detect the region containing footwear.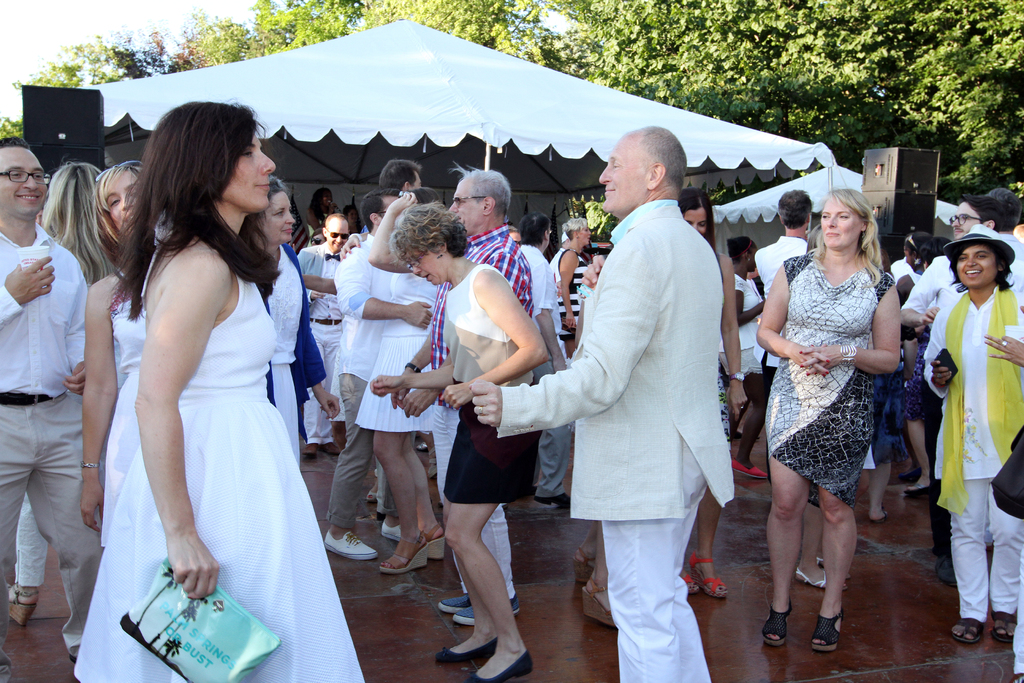
BBox(380, 533, 434, 573).
